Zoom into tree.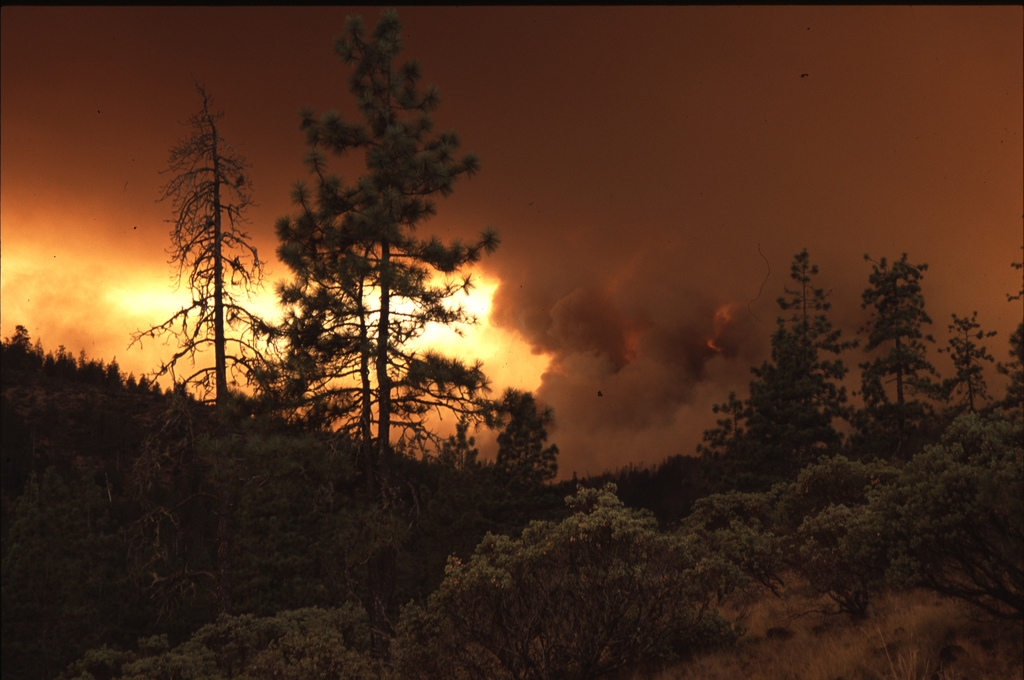
Zoom target: <bbox>689, 391, 780, 460</bbox>.
